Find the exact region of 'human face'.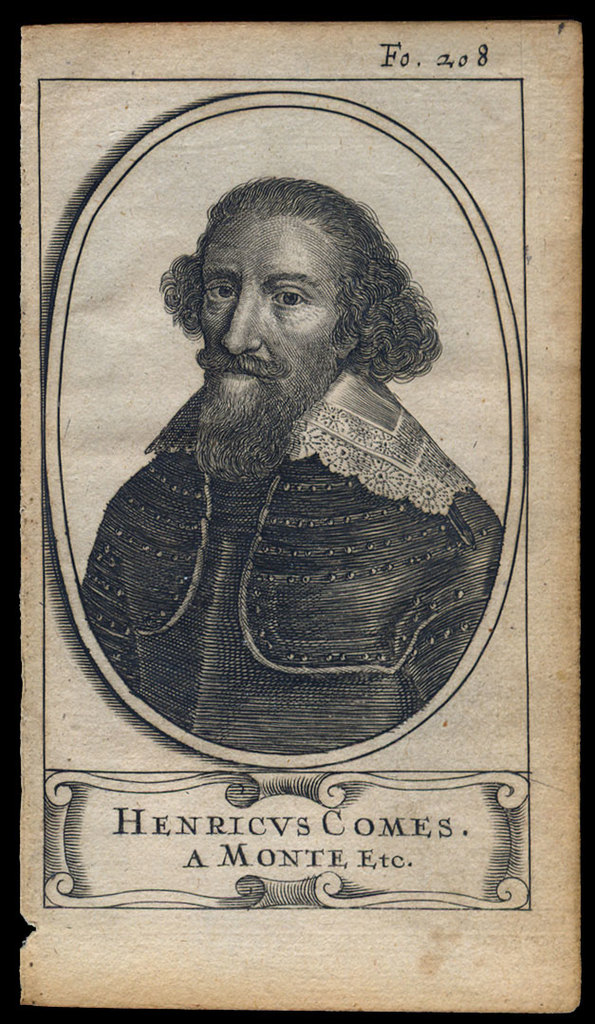
Exact region: bbox(198, 216, 338, 413).
